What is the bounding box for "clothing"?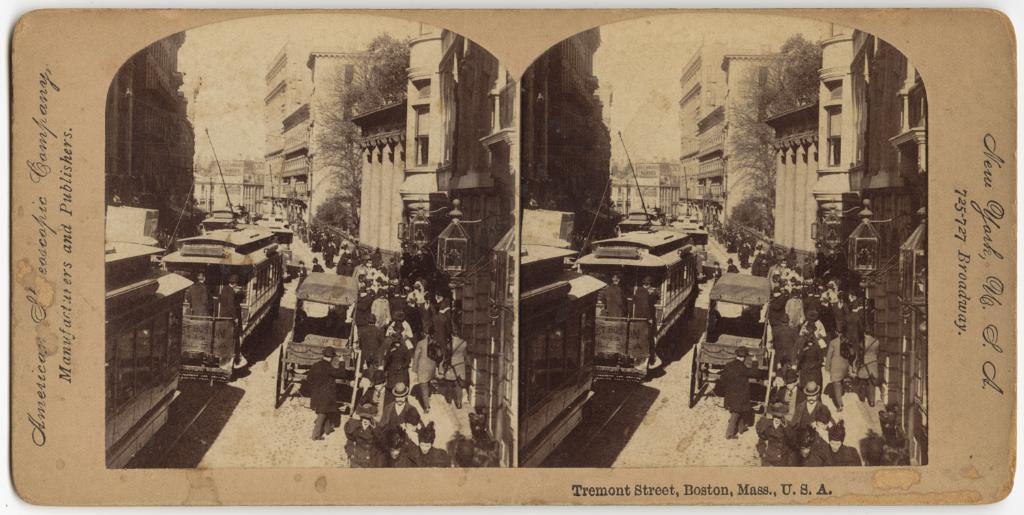
[183, 278, 217, 321].
